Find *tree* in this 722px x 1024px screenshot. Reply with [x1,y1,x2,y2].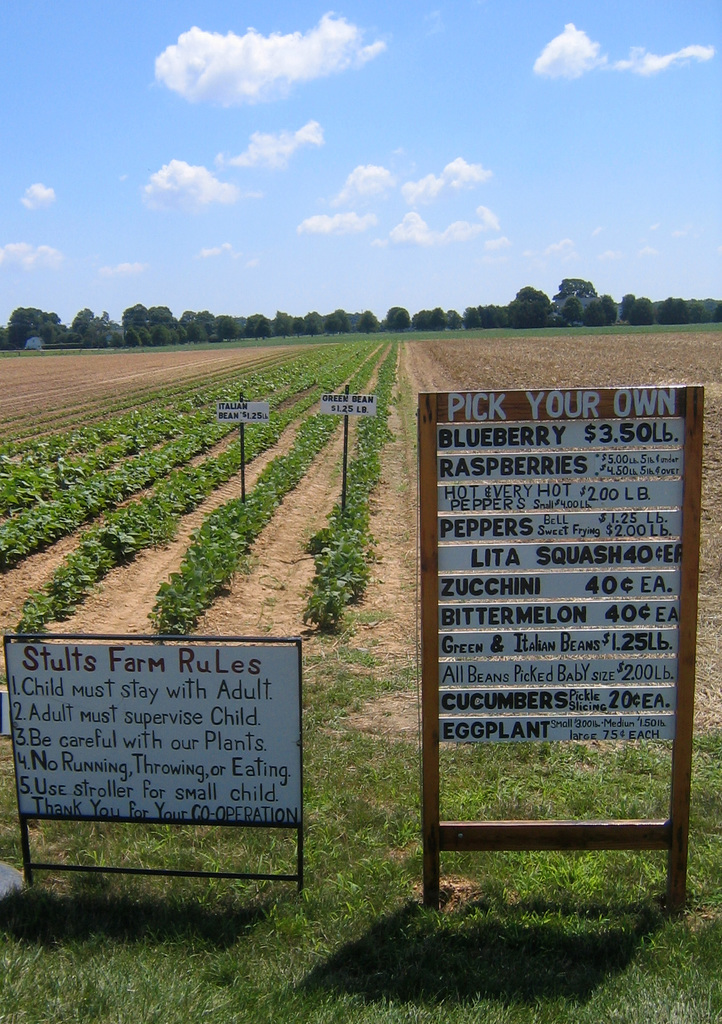
[243,312,271,338].
